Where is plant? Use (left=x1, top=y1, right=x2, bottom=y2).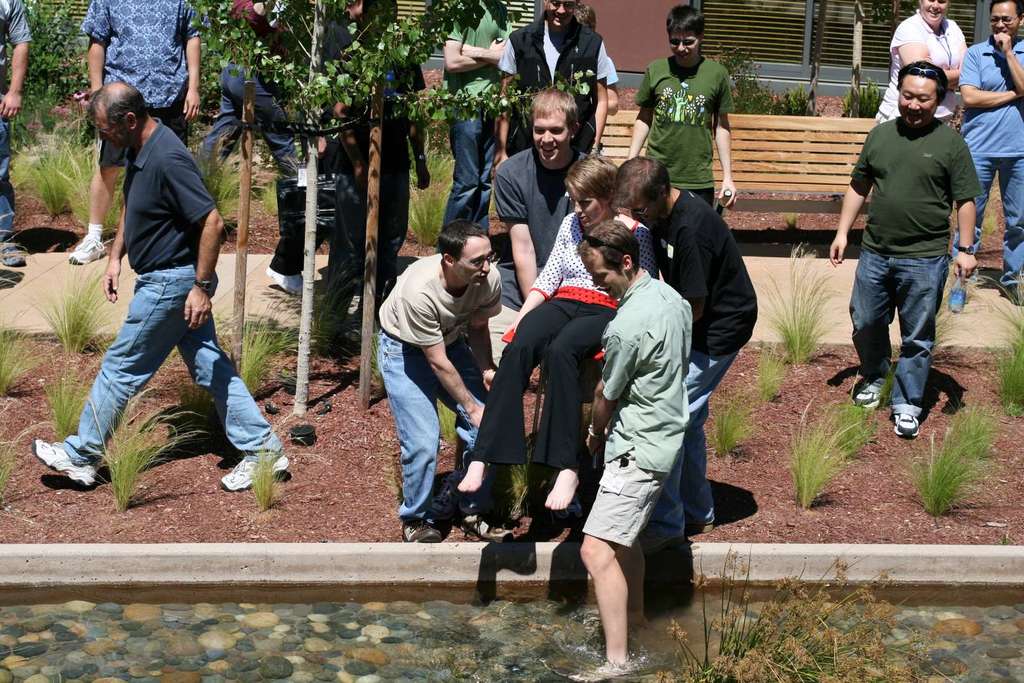
(left=64, top=136, right=94, bottom=215).
